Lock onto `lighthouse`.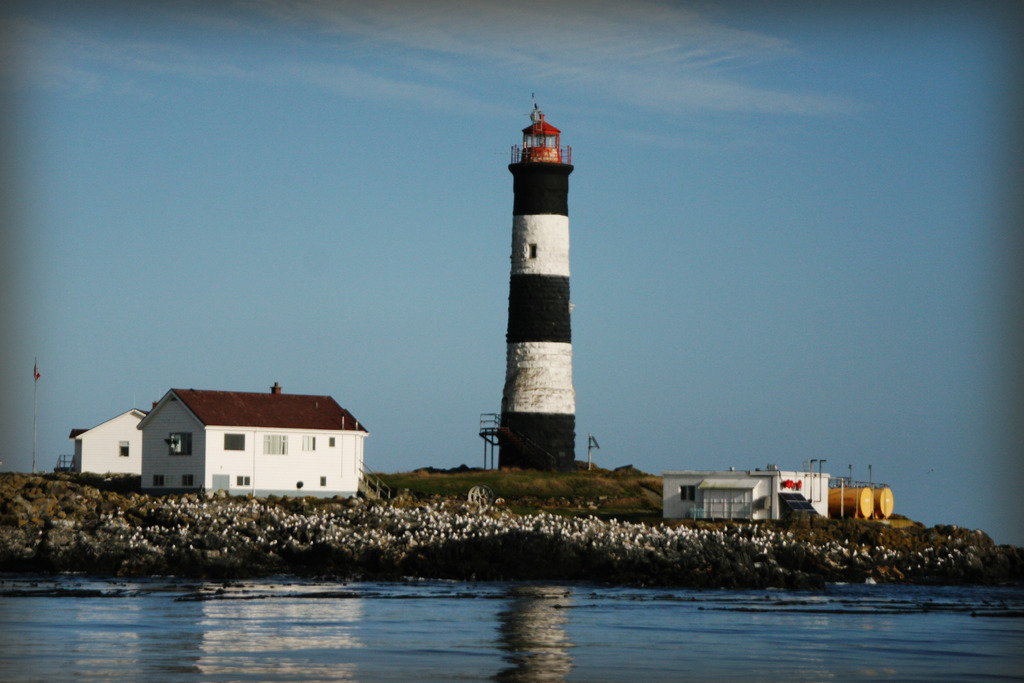
Locked: detection(495, 90, 576, 468).
